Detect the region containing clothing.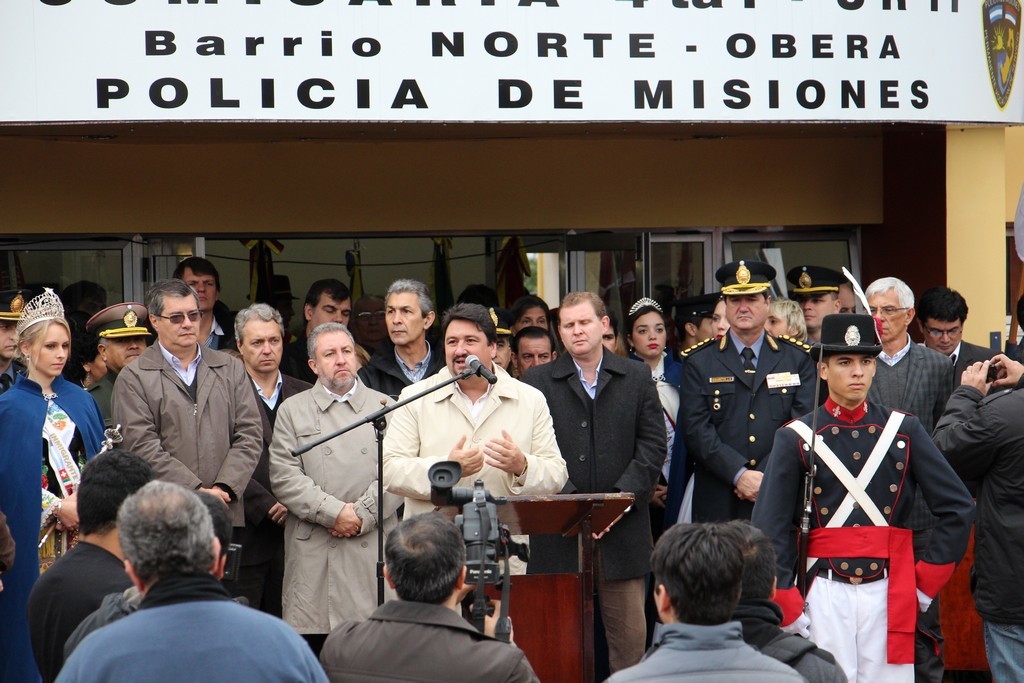
select_region(940, 385, 1023, 673).
